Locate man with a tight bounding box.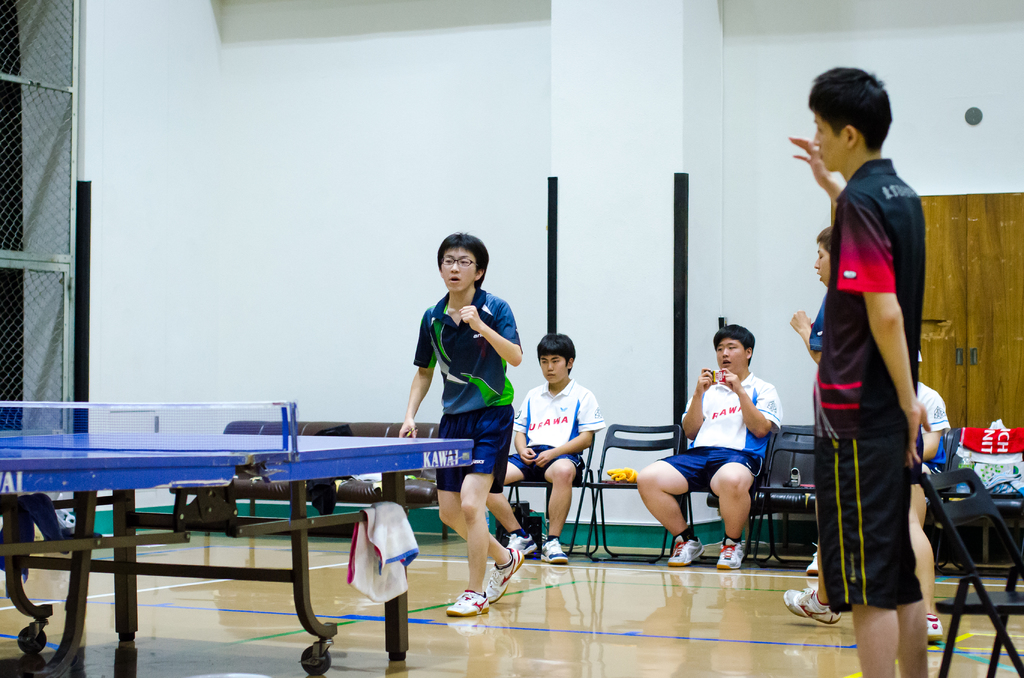
bbox=(399, 235, 525, 617).
